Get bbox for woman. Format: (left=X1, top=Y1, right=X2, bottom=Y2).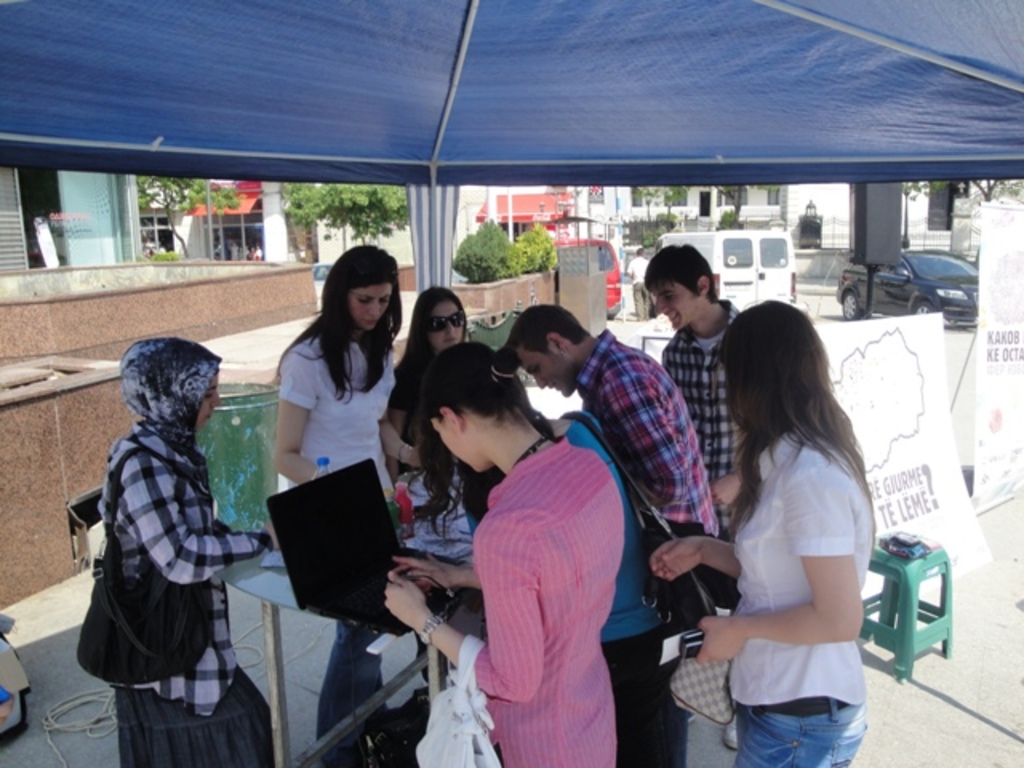
(left=94, top=338, right=277, bottom=766).
